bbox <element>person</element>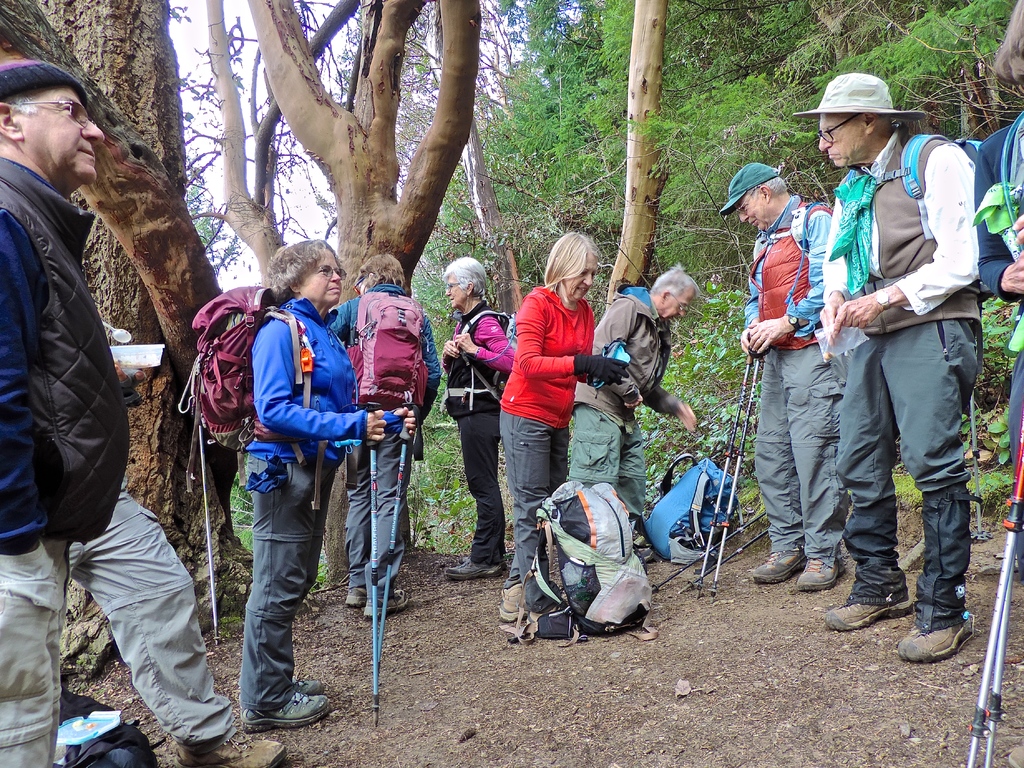
bbox(0, 56, 290, 767)
